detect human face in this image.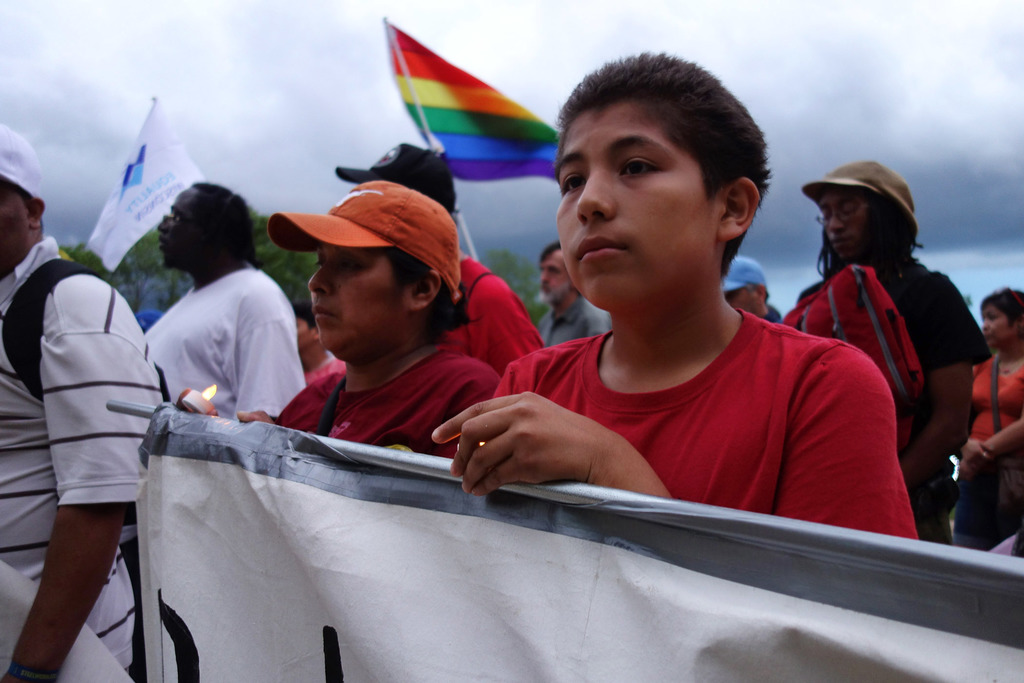
Detection: l=540, t=244, r=579, b=318.
